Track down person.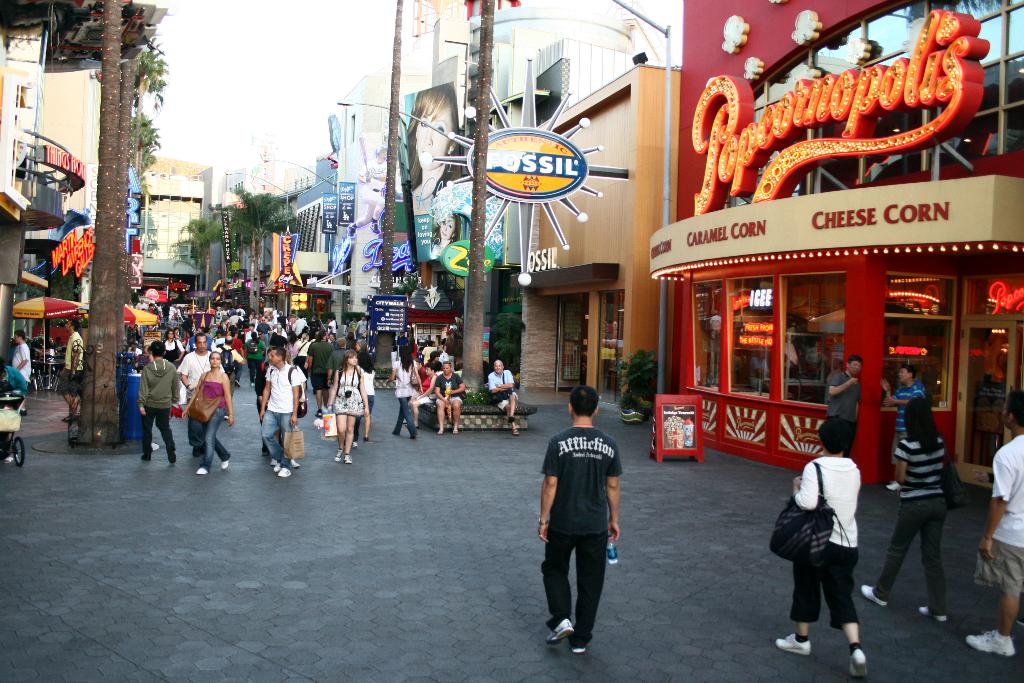
Tracked to <bbox>320, 350, 367, 461</bbox>.
